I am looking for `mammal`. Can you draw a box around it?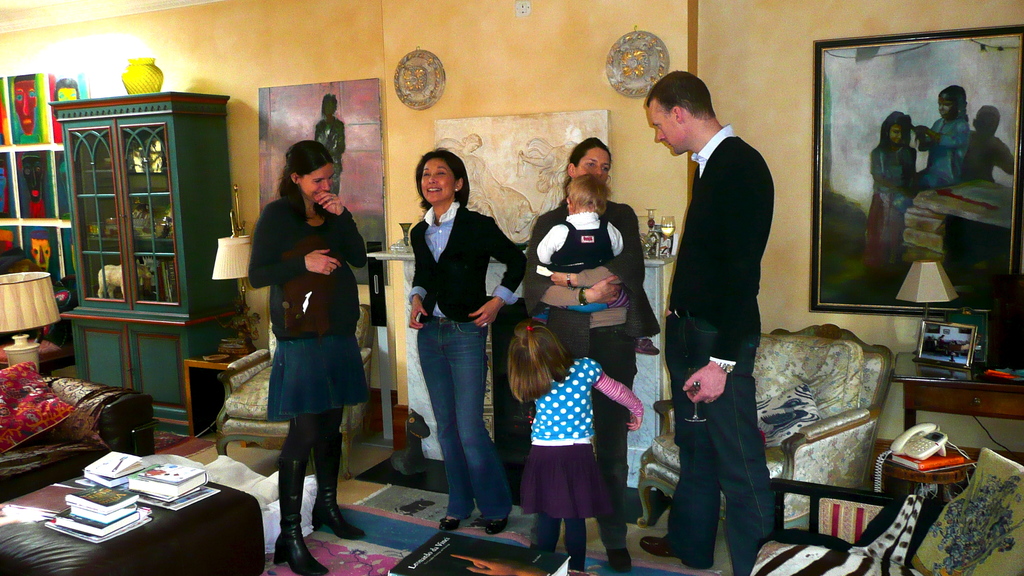
Sure, the bounding box is locate(403, 145, 526, 535).
